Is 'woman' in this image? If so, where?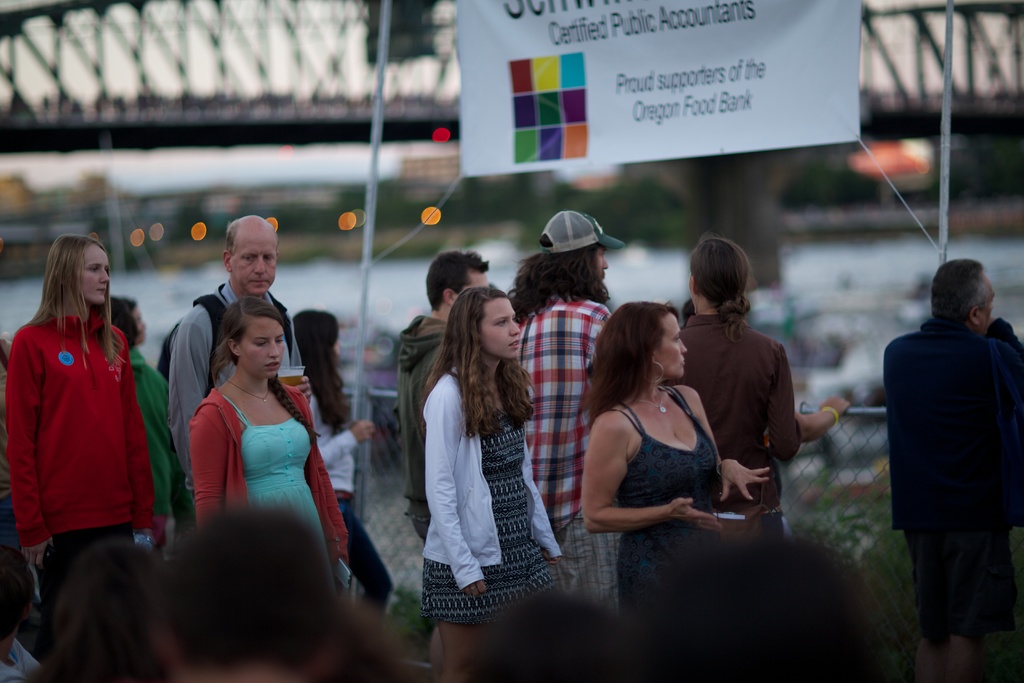
Yes, at [left=188, top=295, right=351, bottom=597].
